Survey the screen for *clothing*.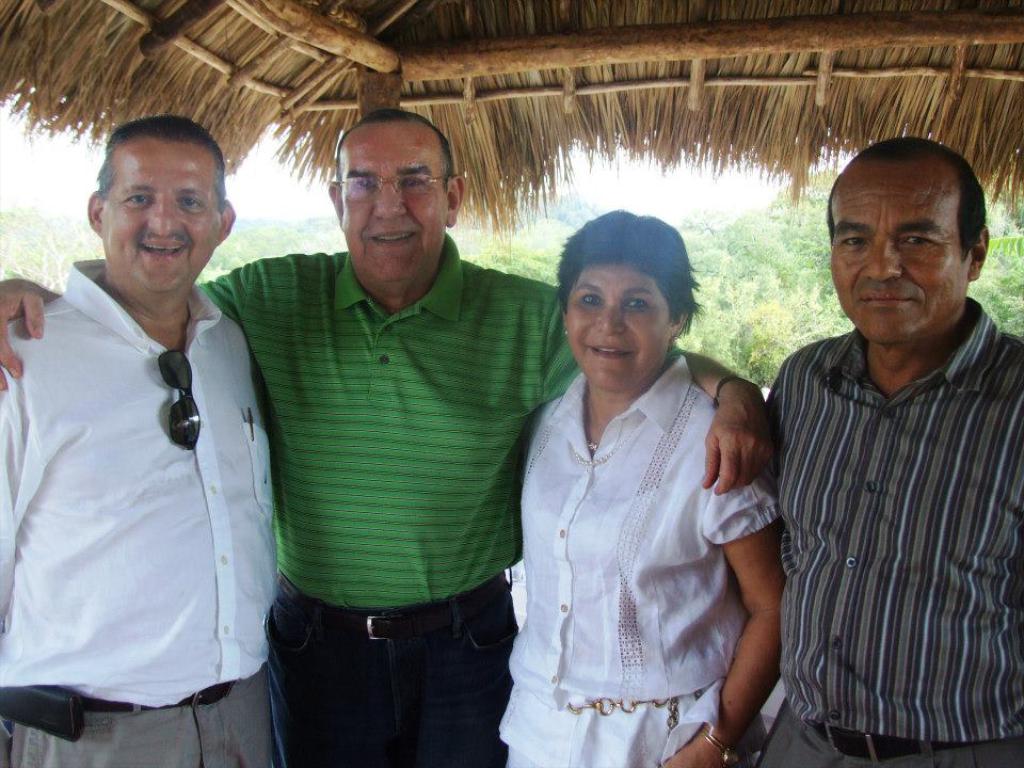
Survey found: [x1=498, y1=367, x2=779, y2=767].
